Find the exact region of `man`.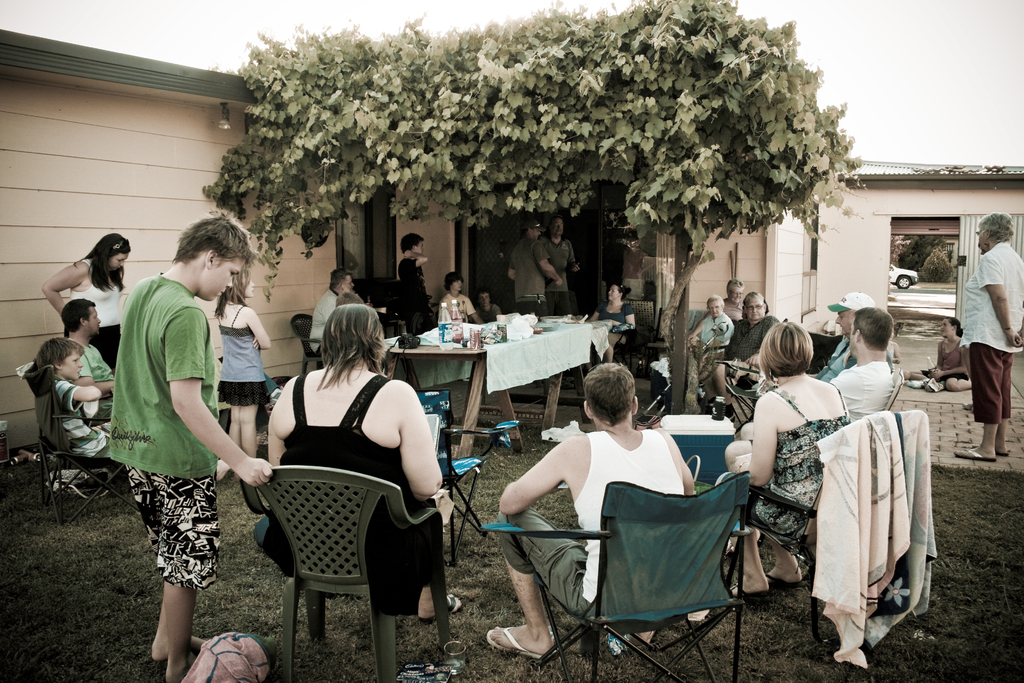
Exact region: l=509, t=219, r=576, b=389.
